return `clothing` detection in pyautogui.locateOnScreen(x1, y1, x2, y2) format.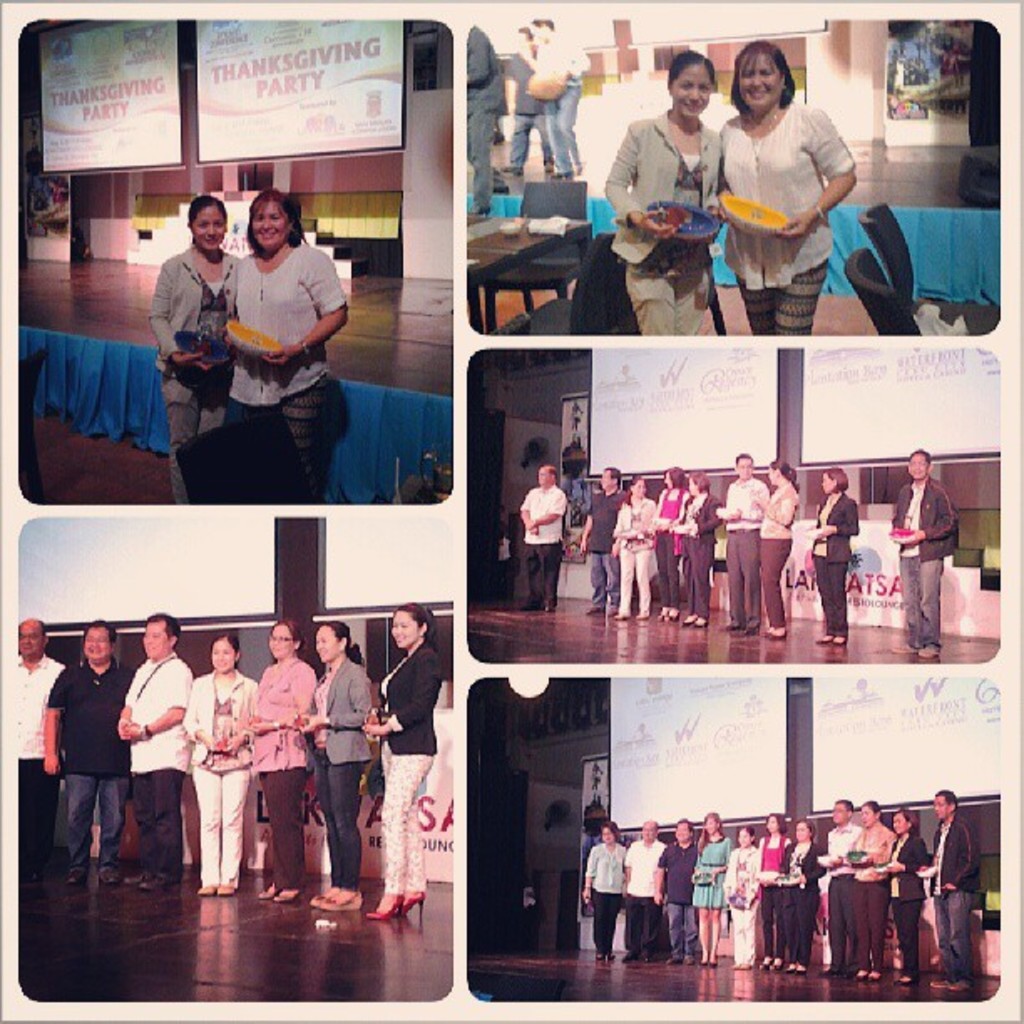
pyautogui.locateOnScreen(602, 109, 723, 335).
